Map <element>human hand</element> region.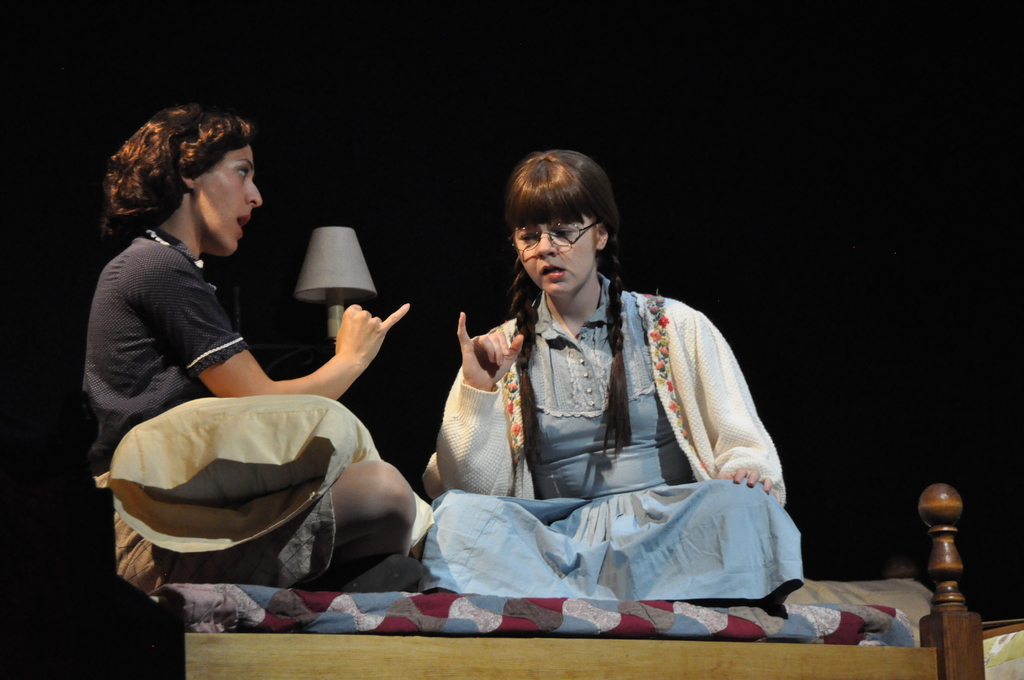
Mapped to rect(454, 311, 525, 388).
